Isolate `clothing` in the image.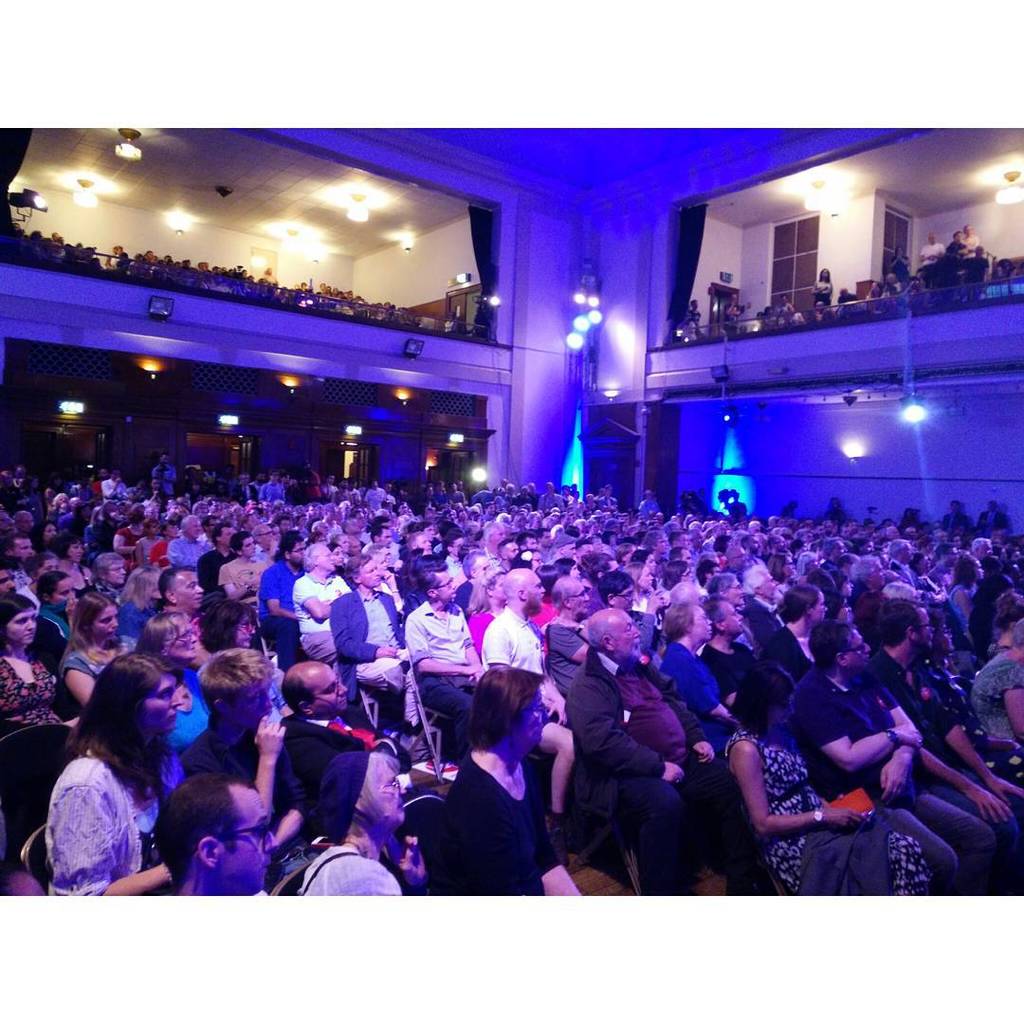
Isolated region: bbox=[39, 610, 84, 643].
